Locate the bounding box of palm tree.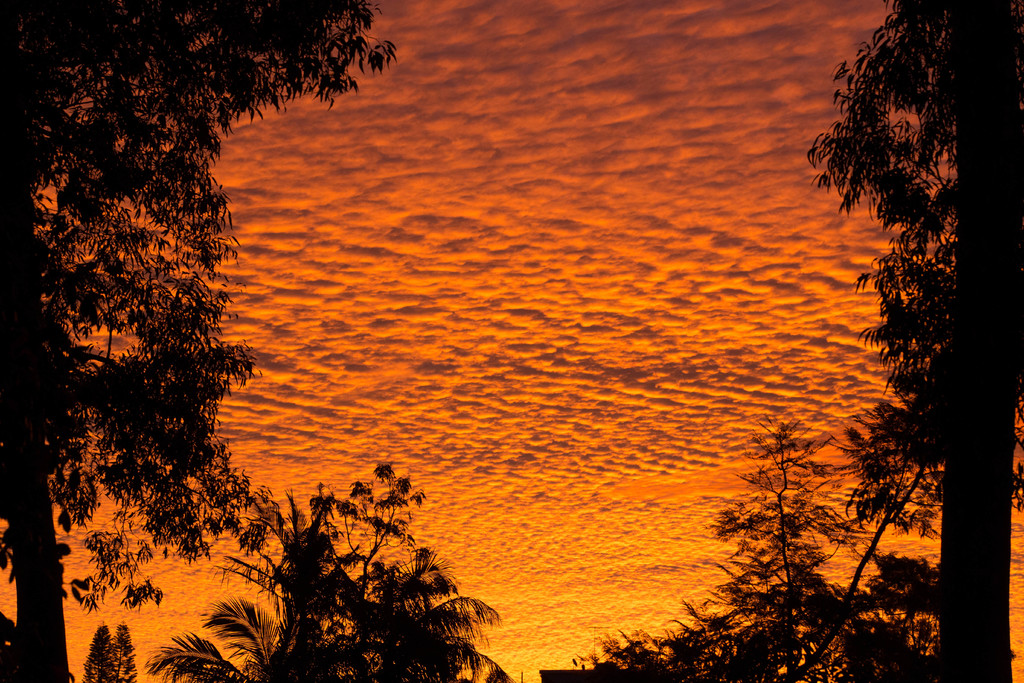
Bounding box: [705,485,843,658].
